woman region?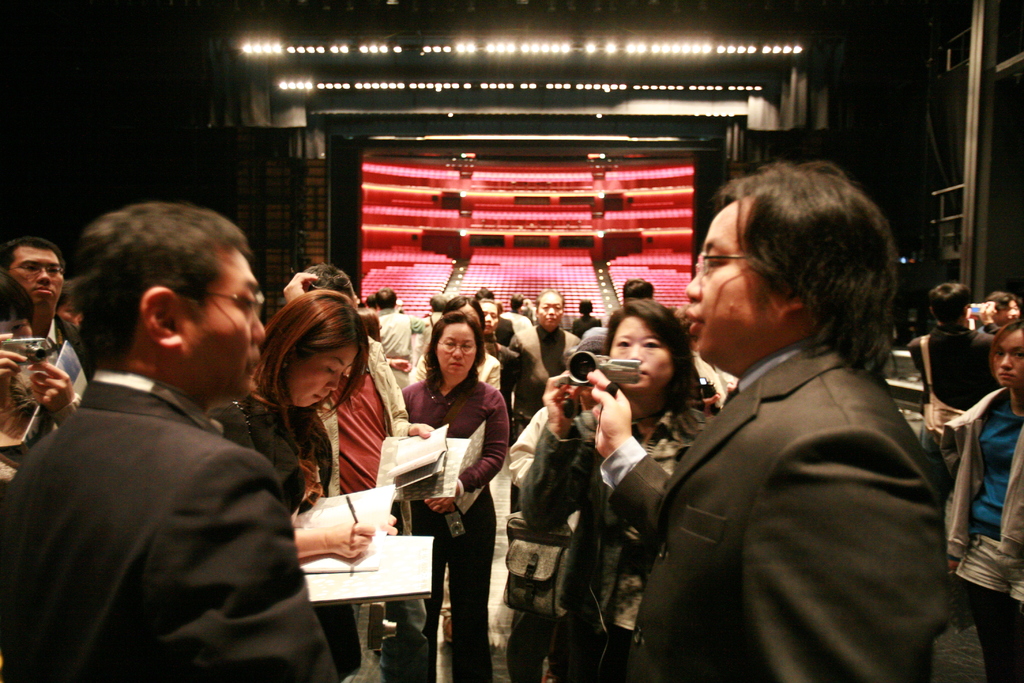
<bbox>207, 284, 375, 682</bbox>
